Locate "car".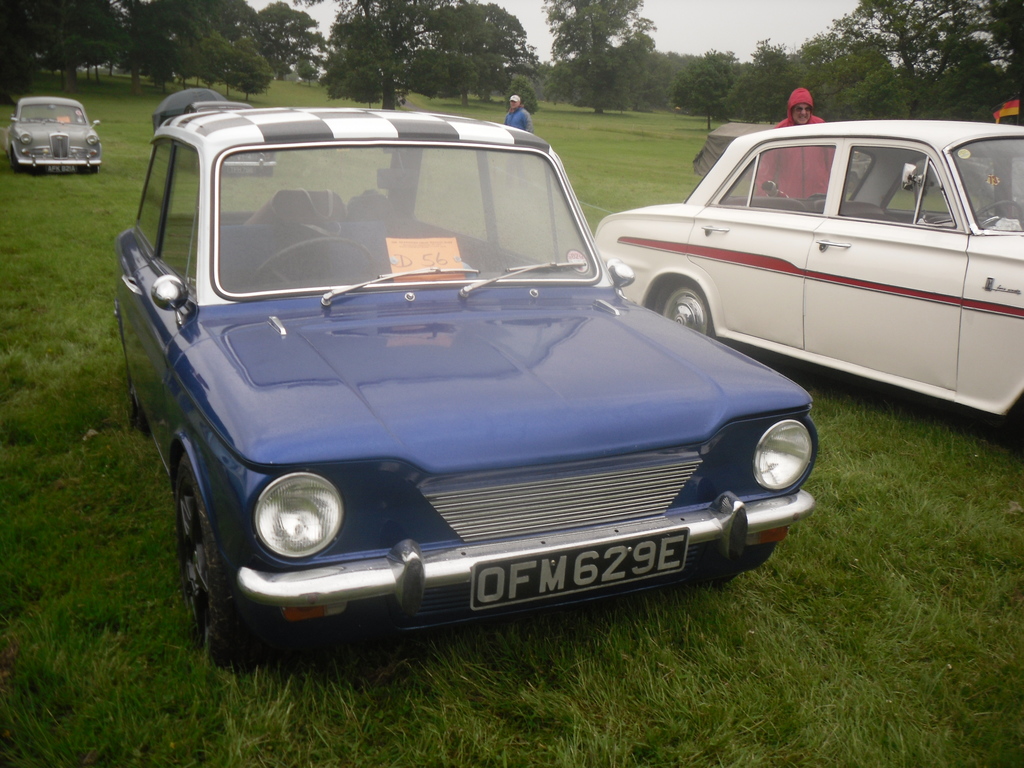
Bounding box: 9/95/100/169.
